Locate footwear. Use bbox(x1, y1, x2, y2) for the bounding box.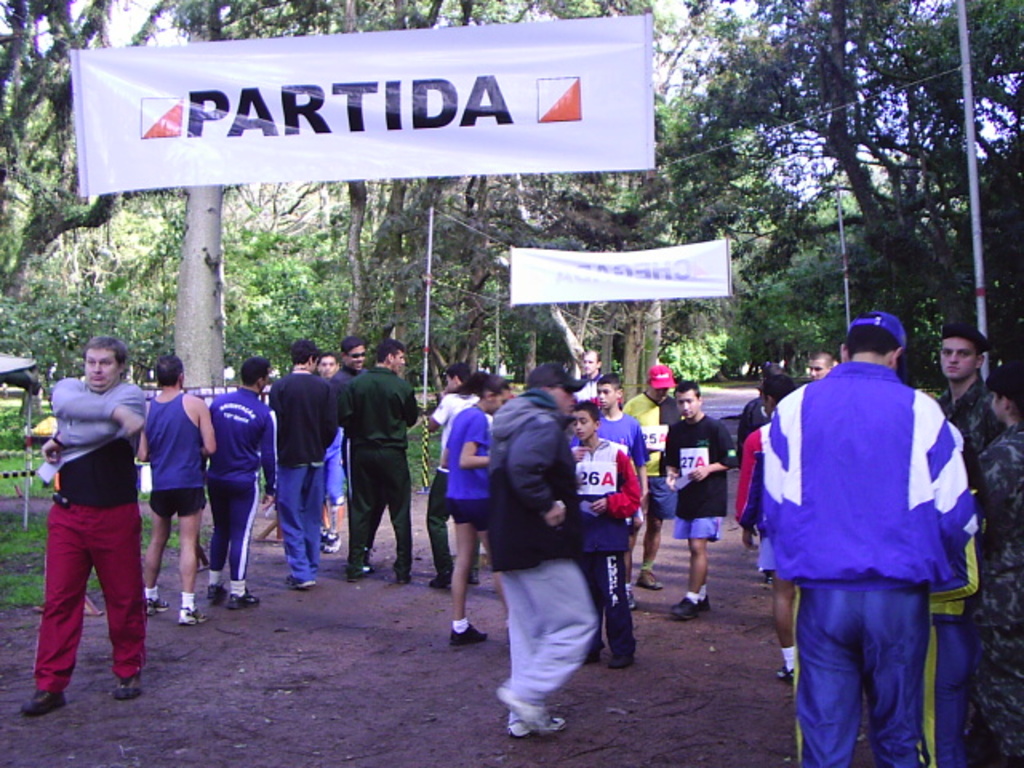
bbox(109, 677, 146, 699).
